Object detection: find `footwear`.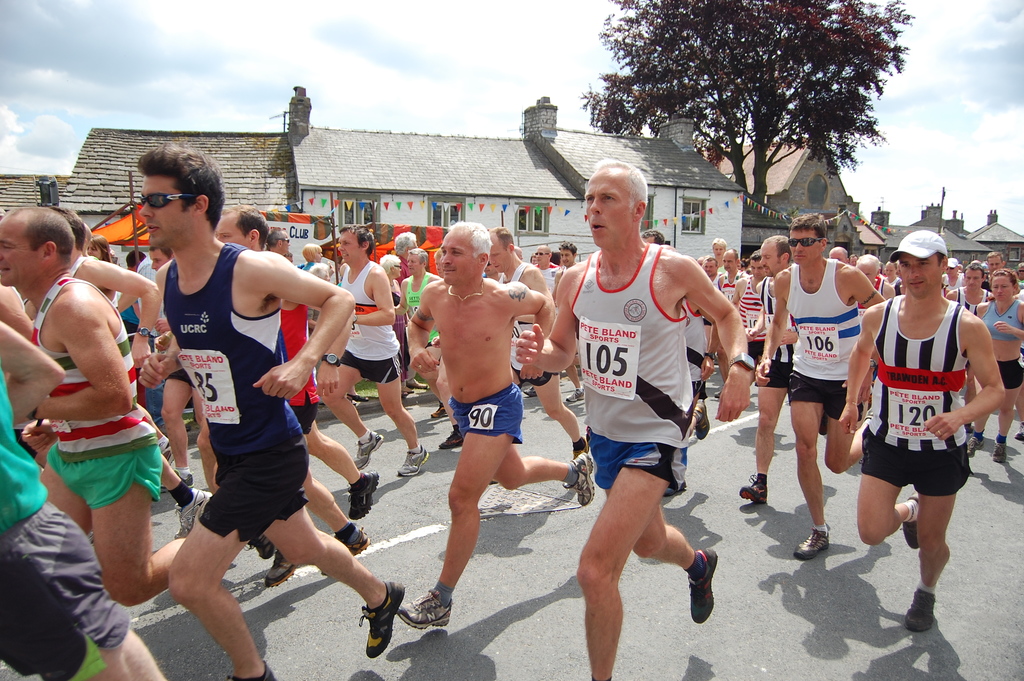
406:378:436:391.
